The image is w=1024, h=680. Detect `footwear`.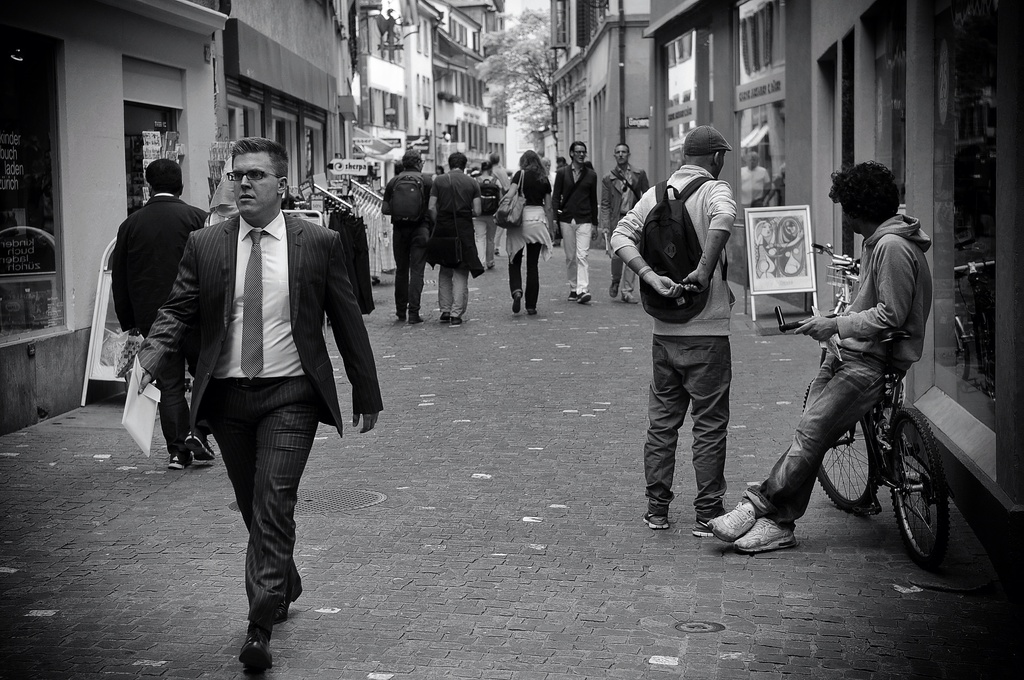
Detection: bbox(736, 522, 801, 553).
